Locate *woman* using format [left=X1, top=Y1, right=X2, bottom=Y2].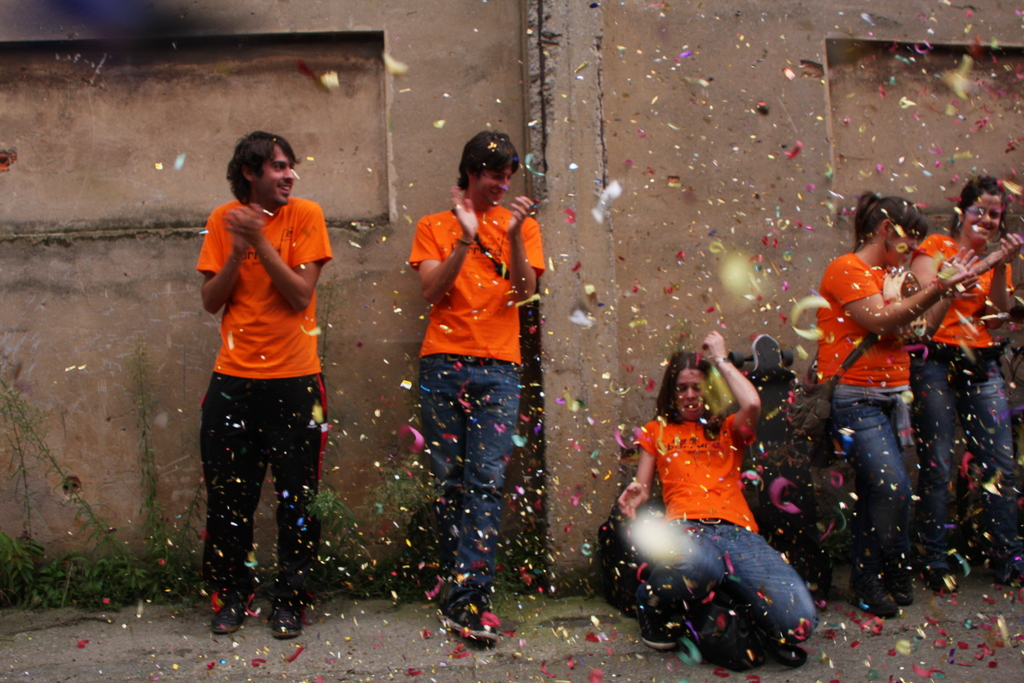
[left=627, top=325, right=808, bottom=654].
